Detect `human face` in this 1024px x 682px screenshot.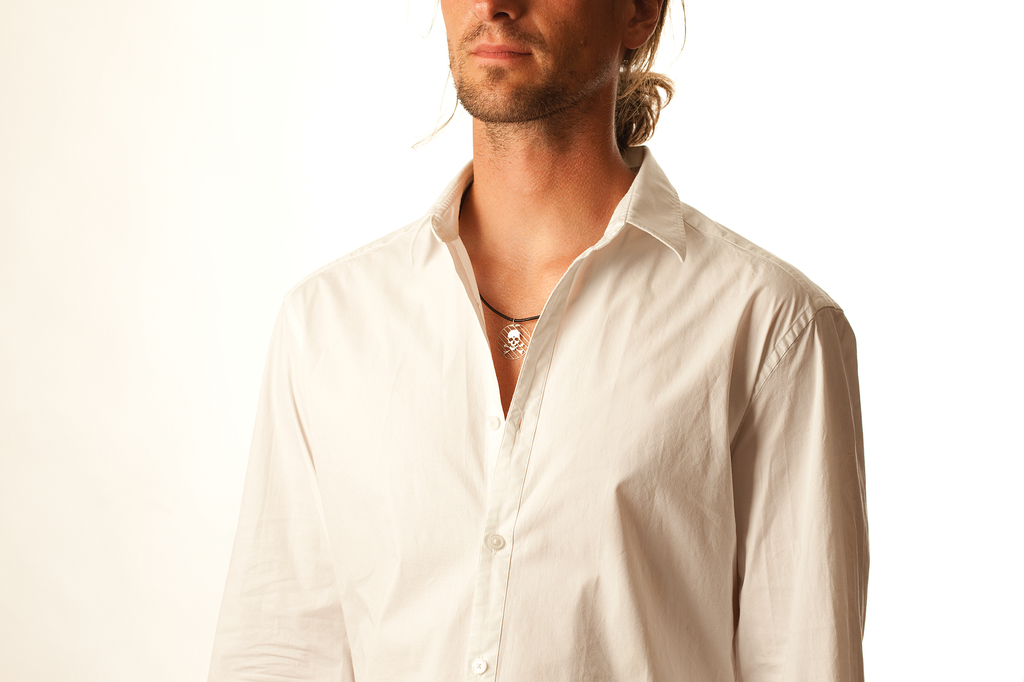
Detection: Rect(433, 0, 630, 115).
